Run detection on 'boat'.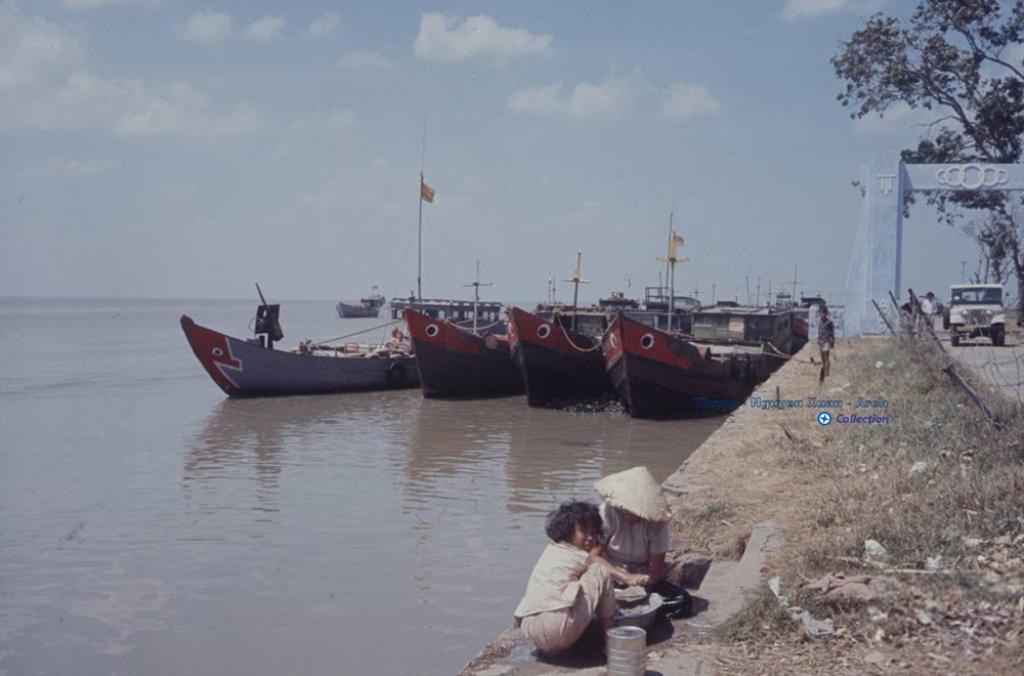
Result: 333/298/377/316.
